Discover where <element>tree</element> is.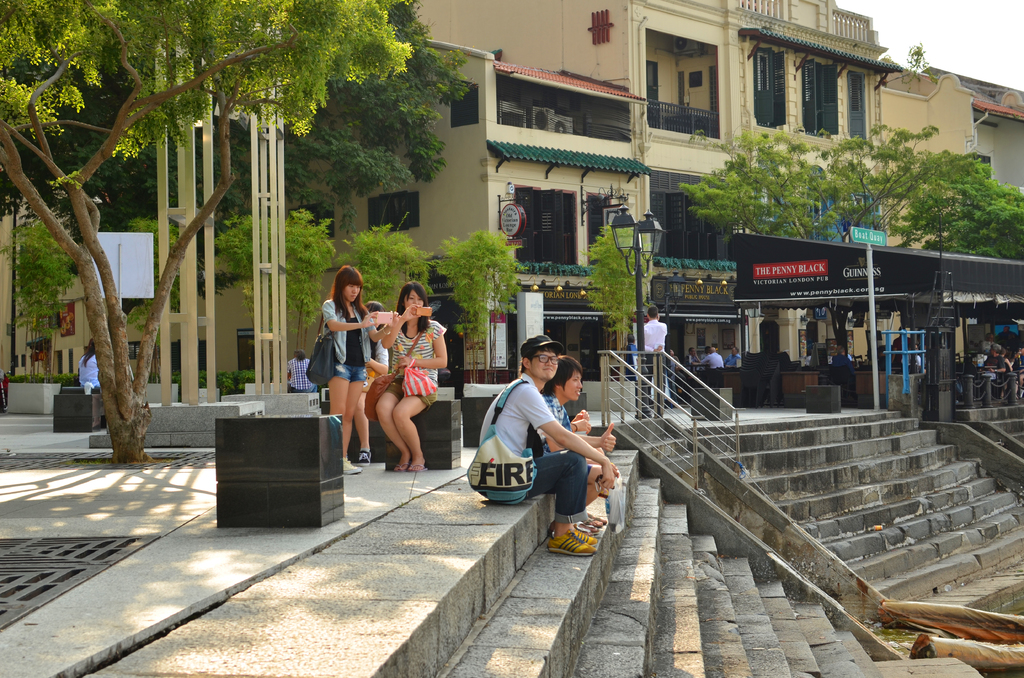
Discovered at [674,118,1023,260].
